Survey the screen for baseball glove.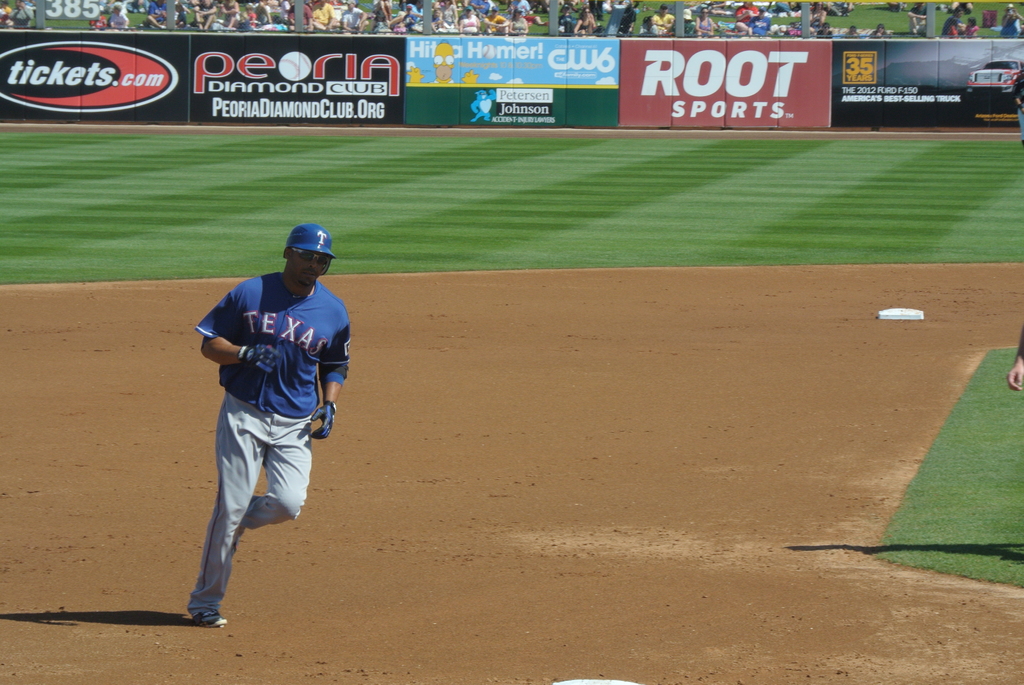
Survey found: left=310, top=396, right=348, bottom=438.
